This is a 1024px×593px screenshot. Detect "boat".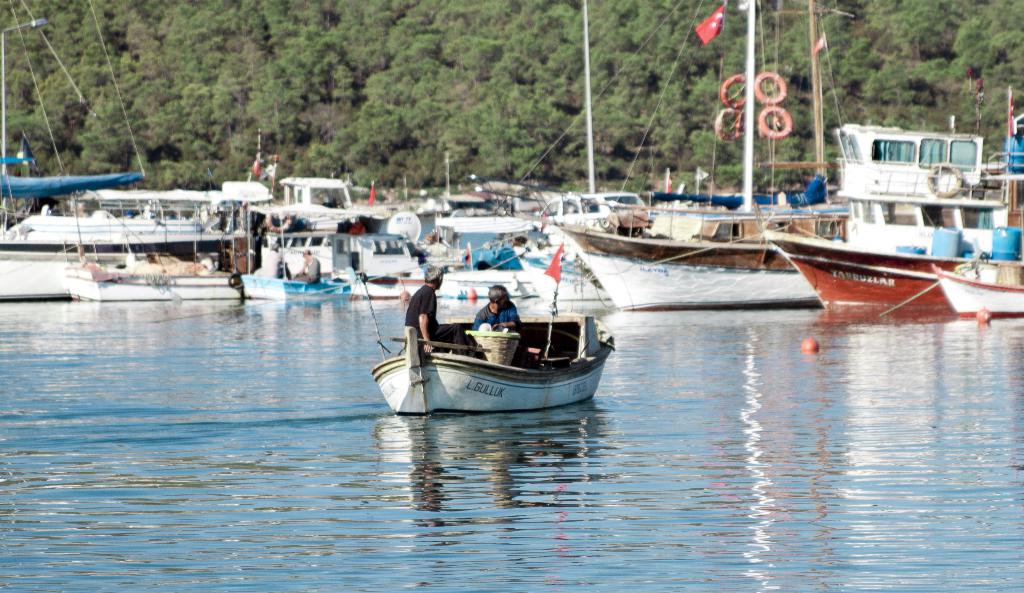
241, 218, 423, 297.
